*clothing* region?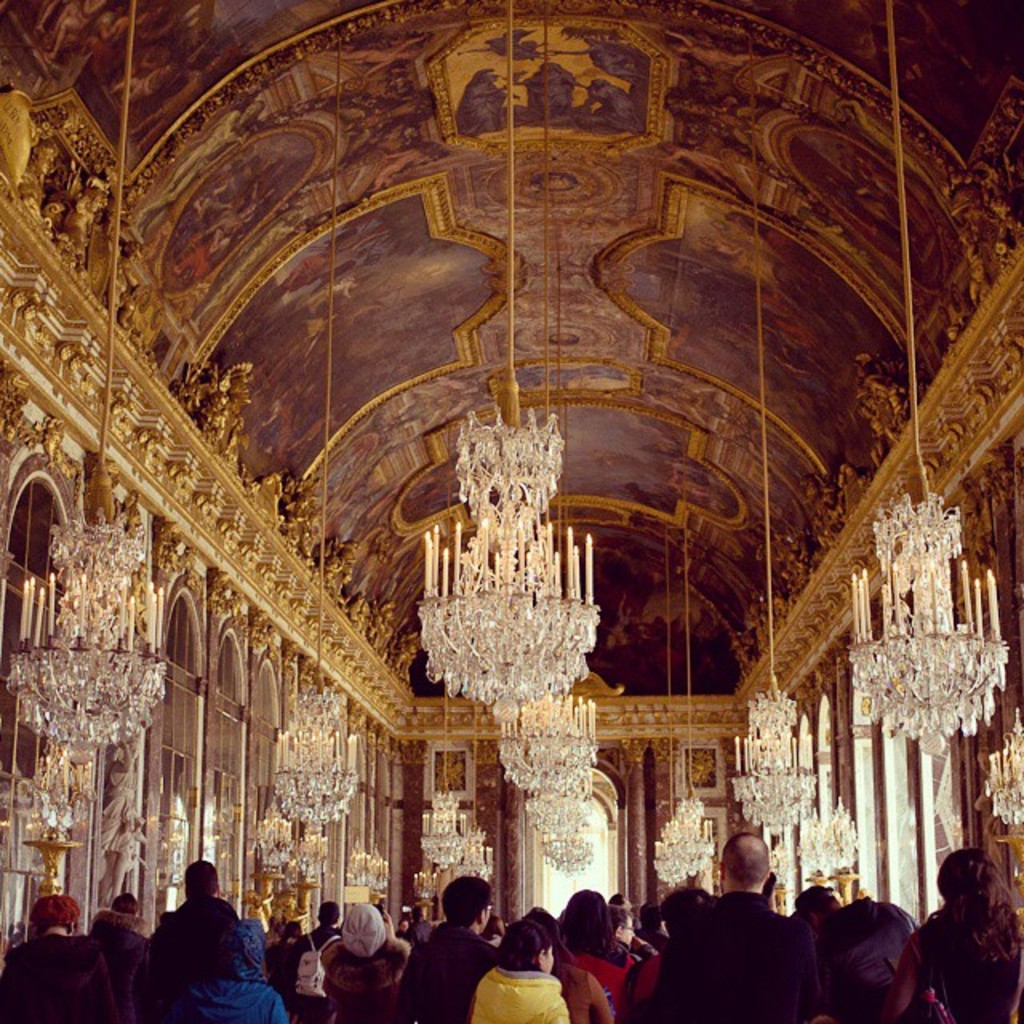
pyautogui.locateOnScreen(134, 982, 286, 1022)
